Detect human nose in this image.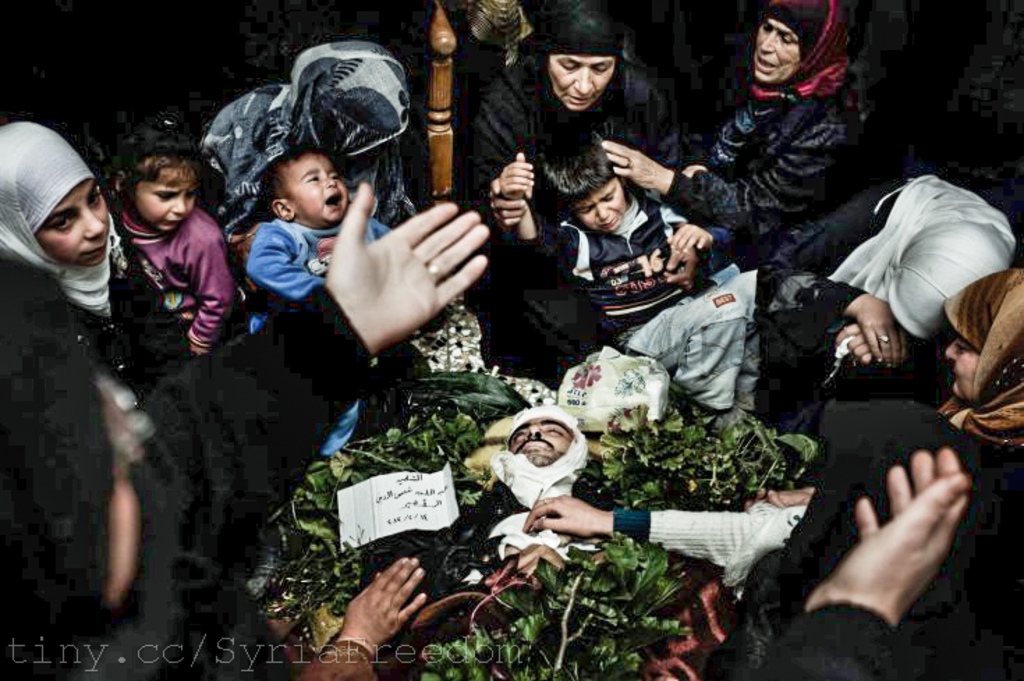
Detection: {"x1": 574, "y1": 67, "x2": 592, "y2": 95}.
